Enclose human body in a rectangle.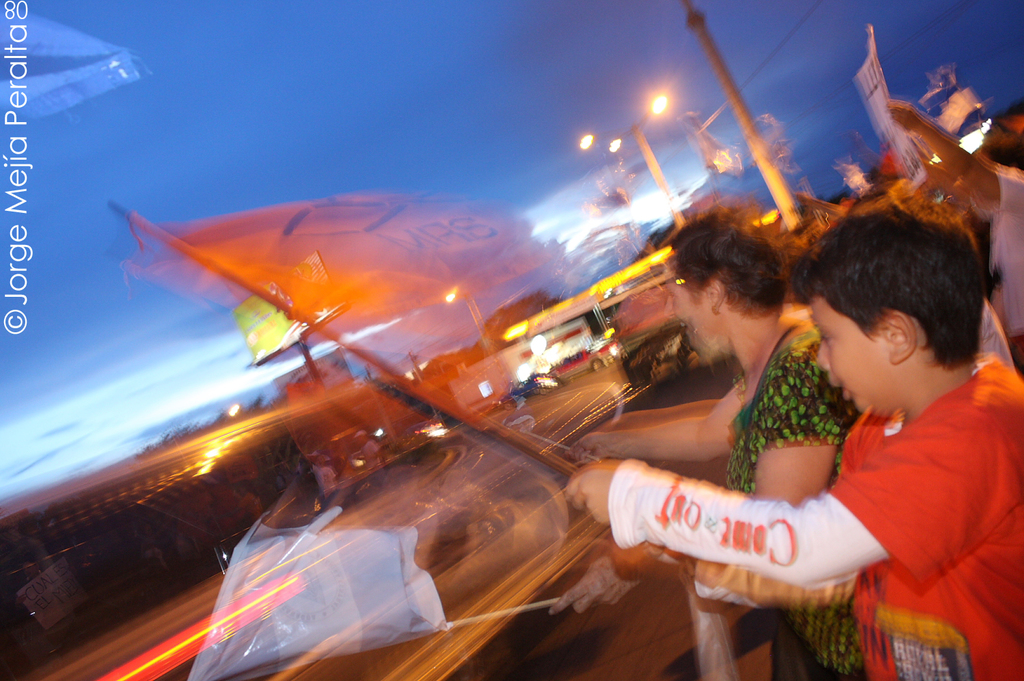
locate(569, 205, 1023, 680).
